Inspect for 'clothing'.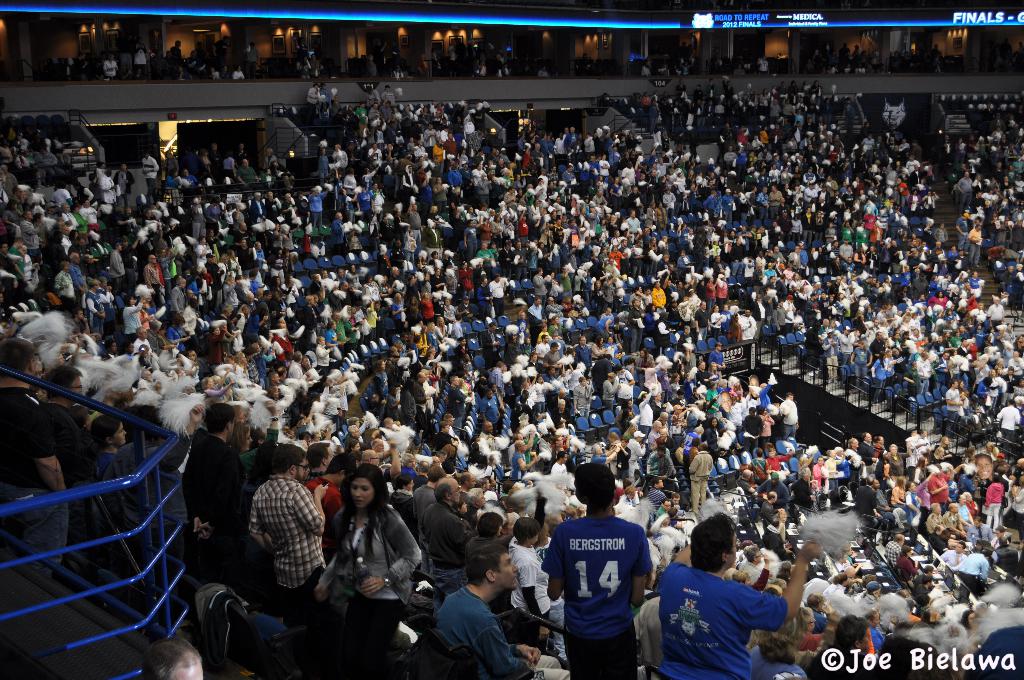
Inspection: (left=246, top=473, right=326, bottom=629).
